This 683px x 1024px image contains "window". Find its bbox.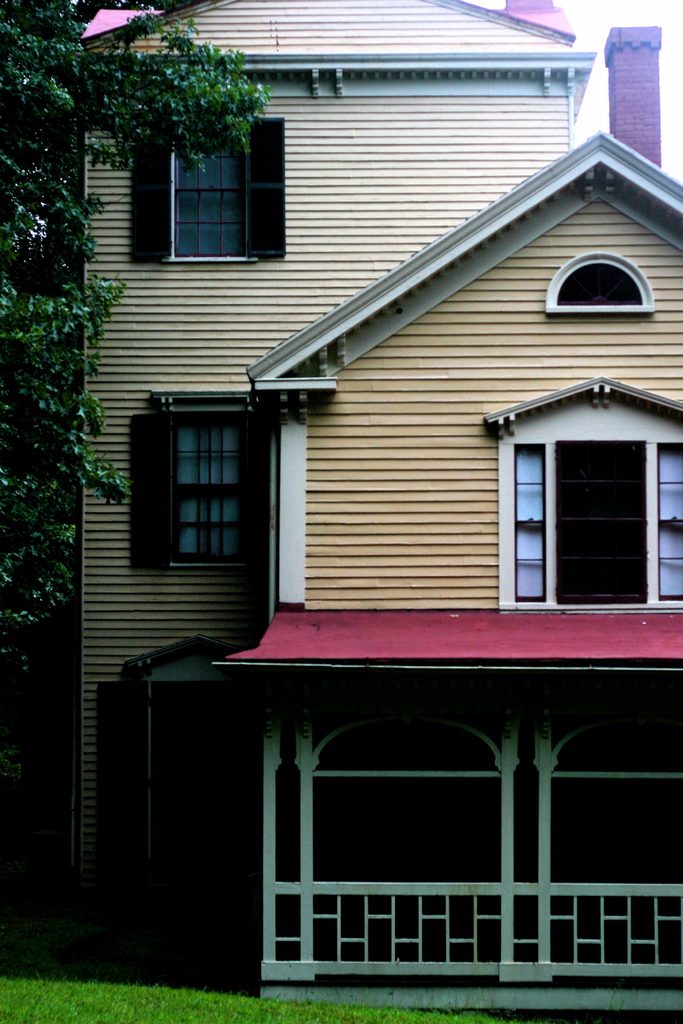
box(500, 442, 682, 609).
